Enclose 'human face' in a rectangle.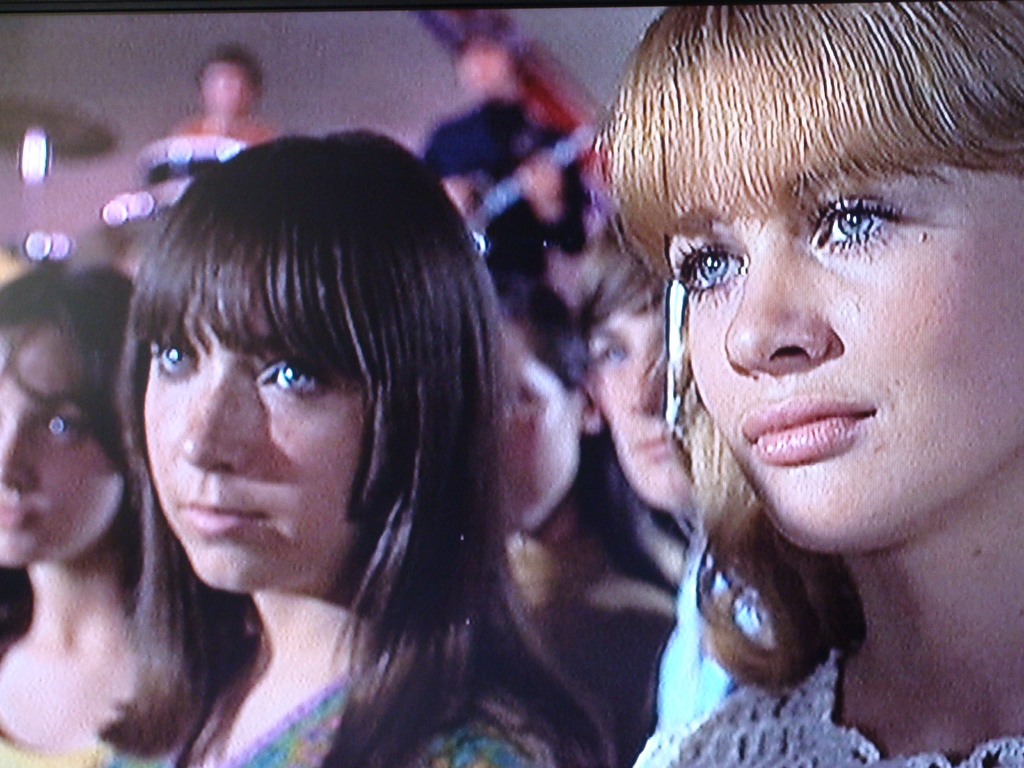
668,161,1023,550.
